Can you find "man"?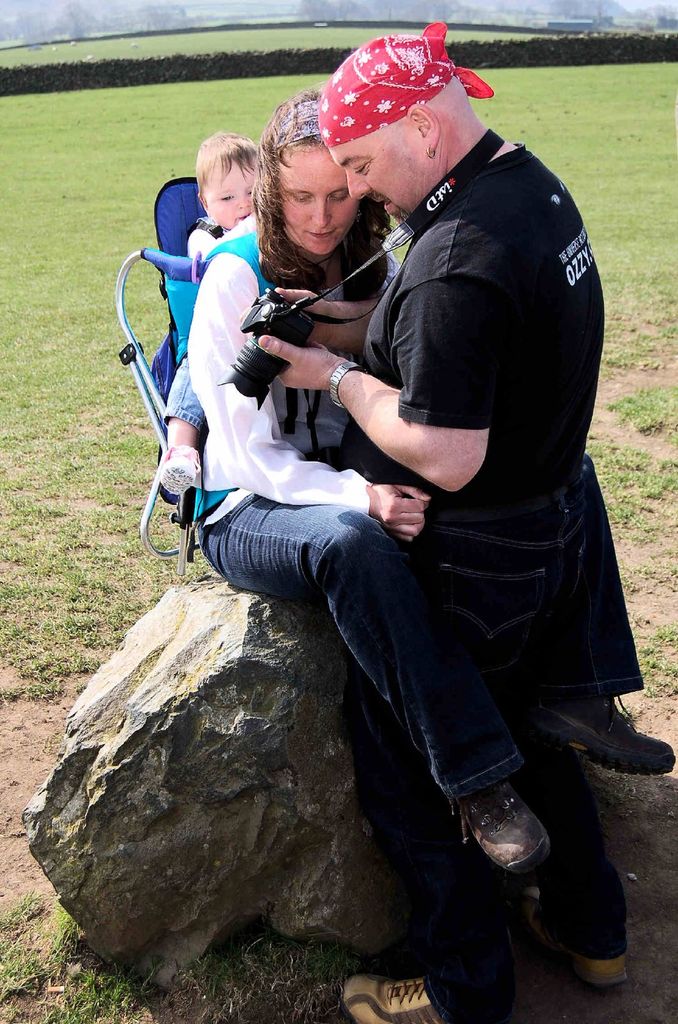
Yes, bounding box: detection(294, 20, 642, 773).
